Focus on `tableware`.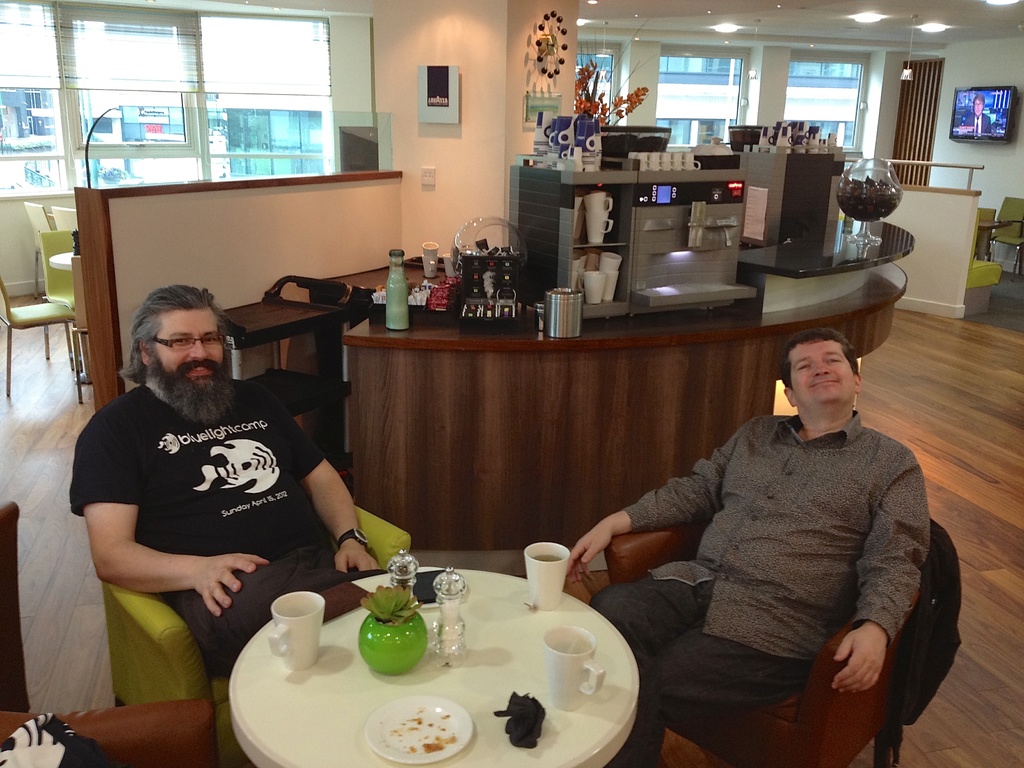
Focused at 545,627,612,714.
